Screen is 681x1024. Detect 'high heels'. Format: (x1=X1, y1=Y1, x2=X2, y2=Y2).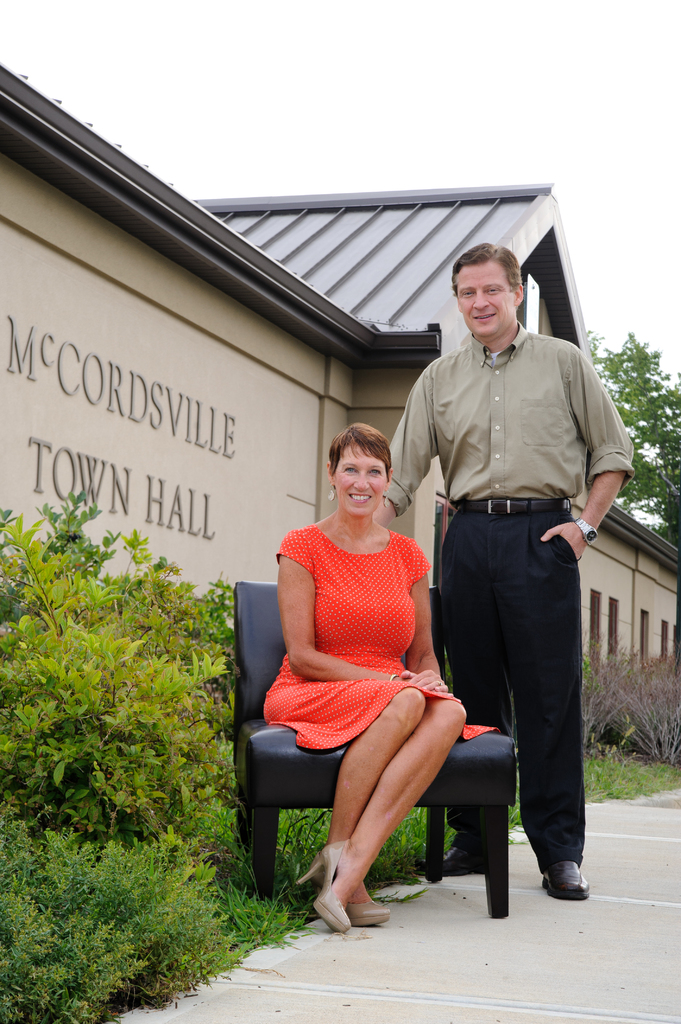
(x1=294, y1=836, x2=352, y2=931).
